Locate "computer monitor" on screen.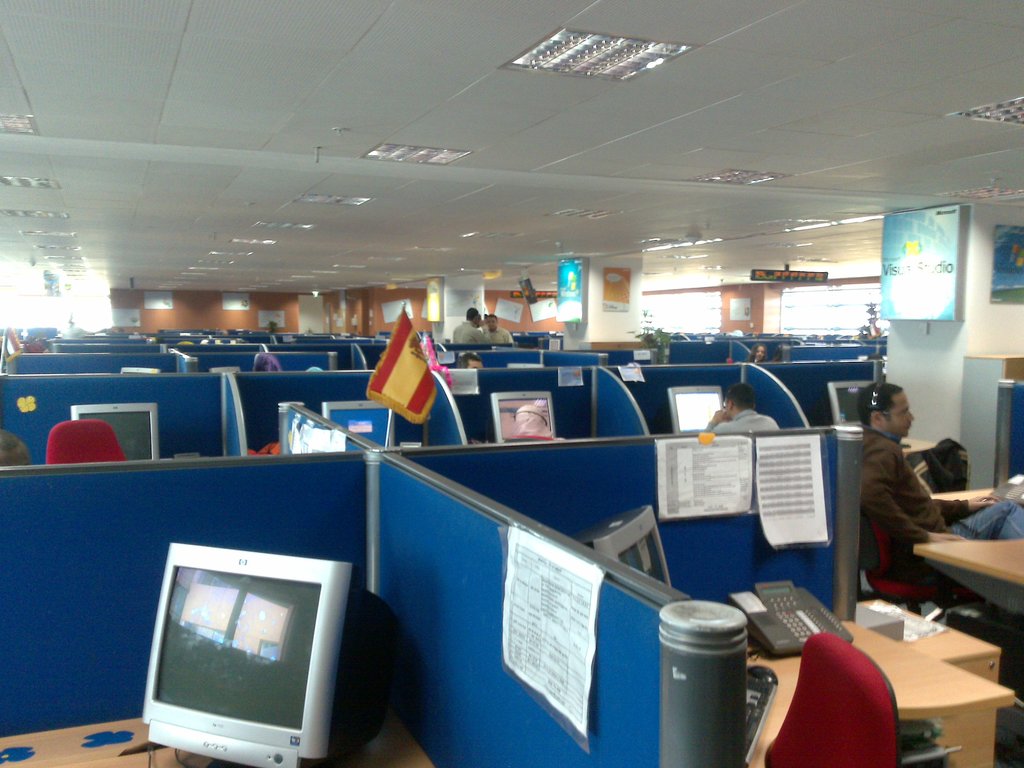
On screen at 668/385/724/431.
